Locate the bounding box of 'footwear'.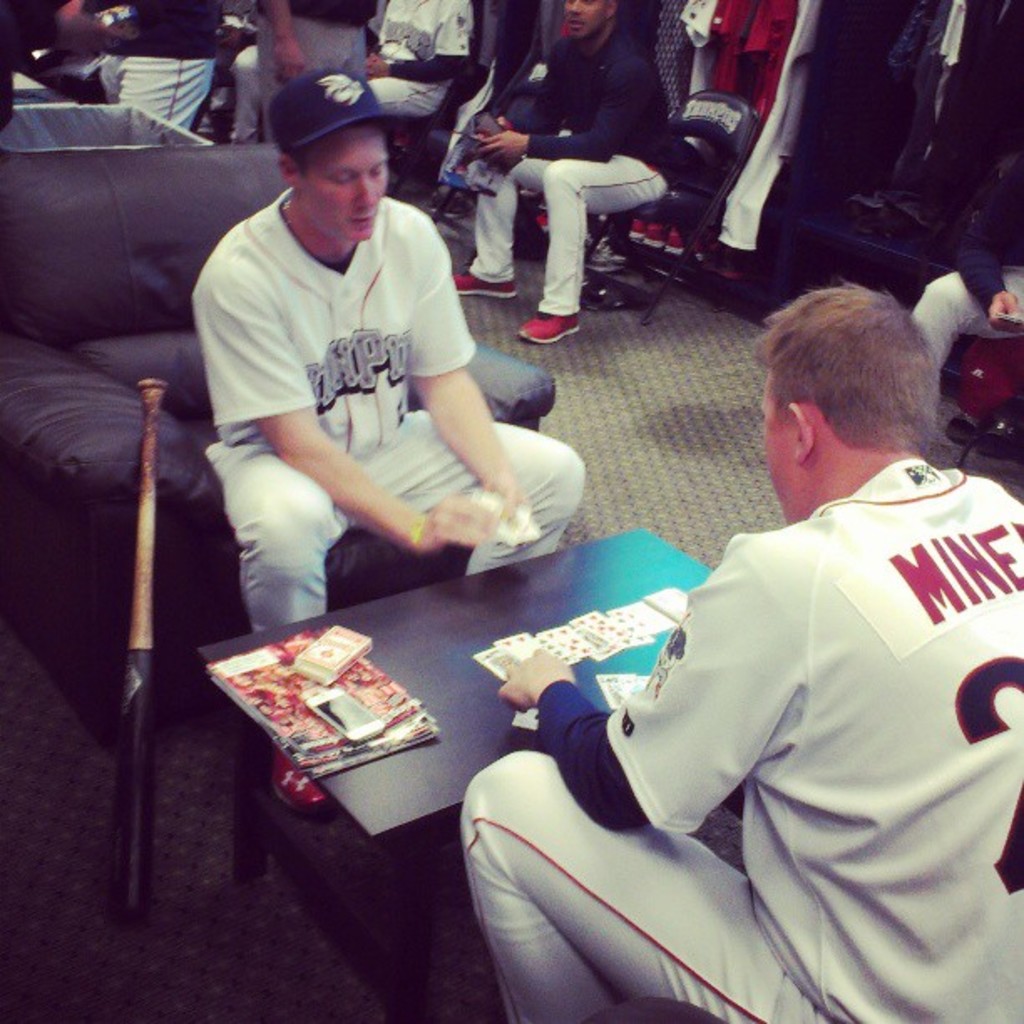
Bounding box: 271:743:330:818.
